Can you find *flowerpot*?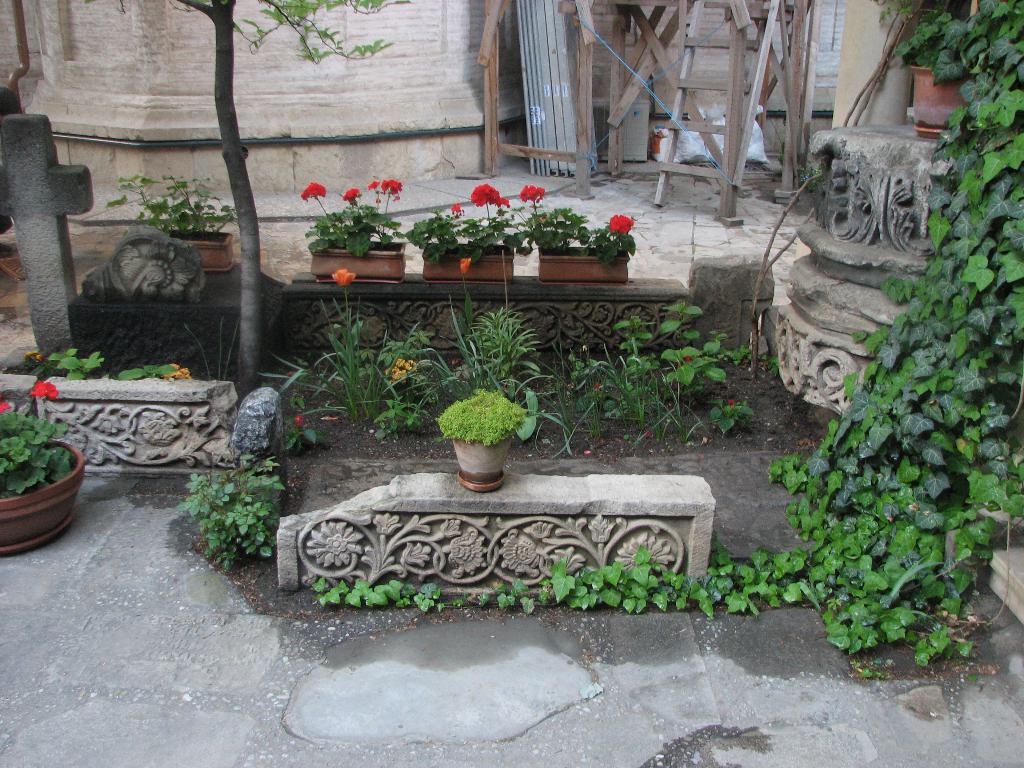
Yes, bounding box: (left=453, top=436, right=510, bottom=484).
